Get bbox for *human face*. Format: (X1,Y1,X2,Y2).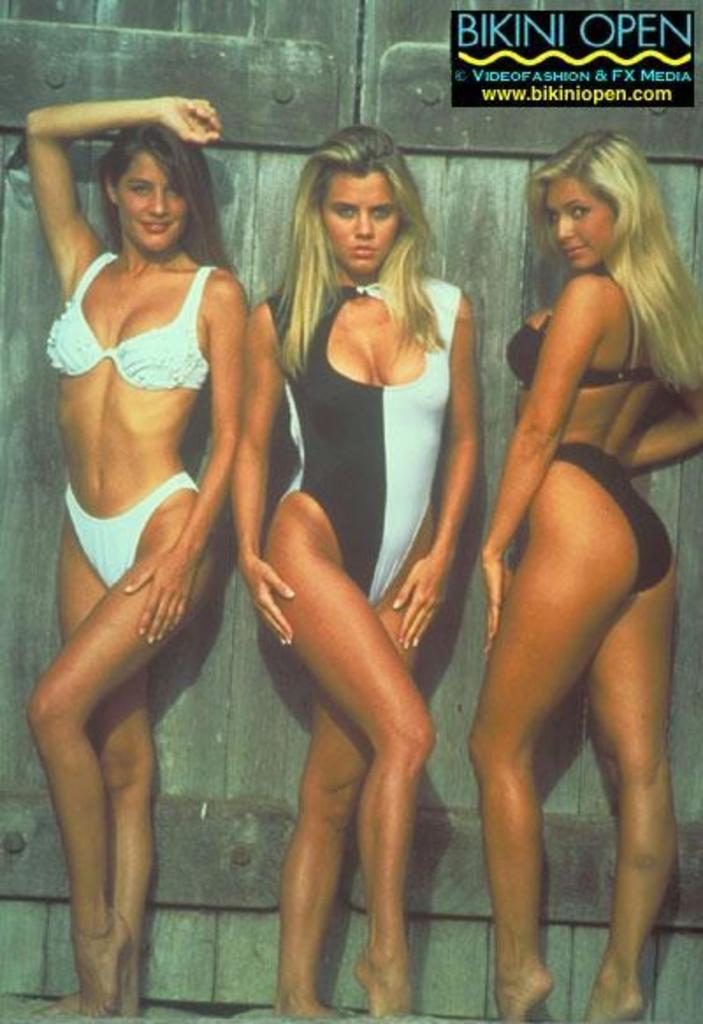
(322,169,399,270).
